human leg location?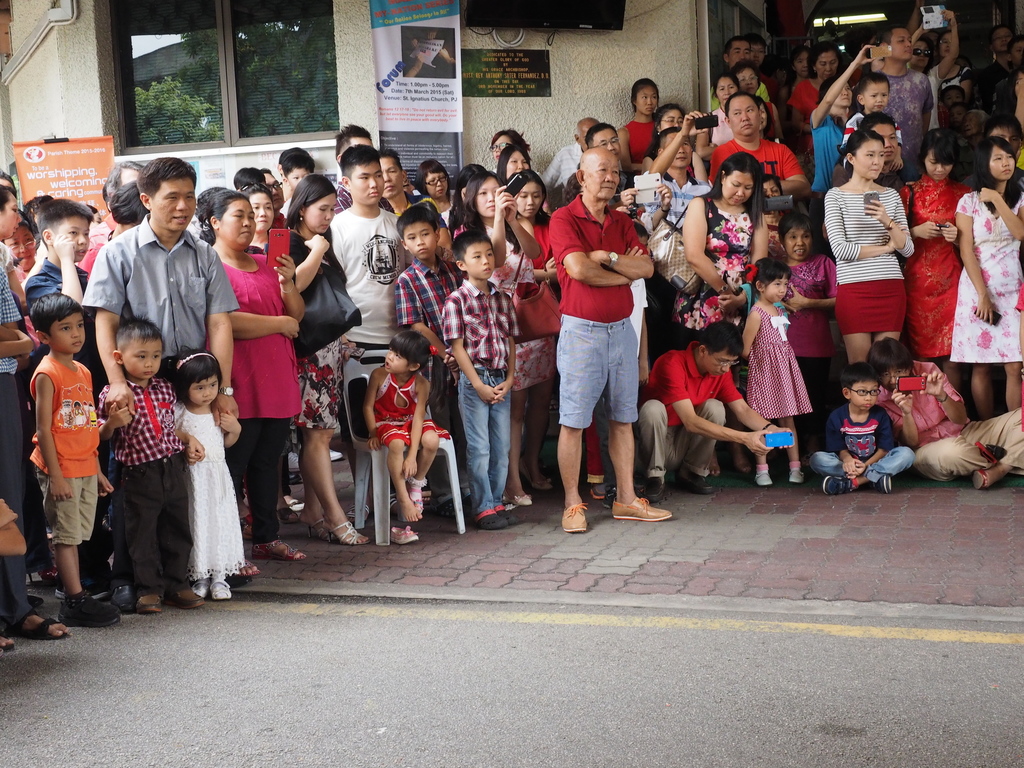
(755, 437, 772, 478)
